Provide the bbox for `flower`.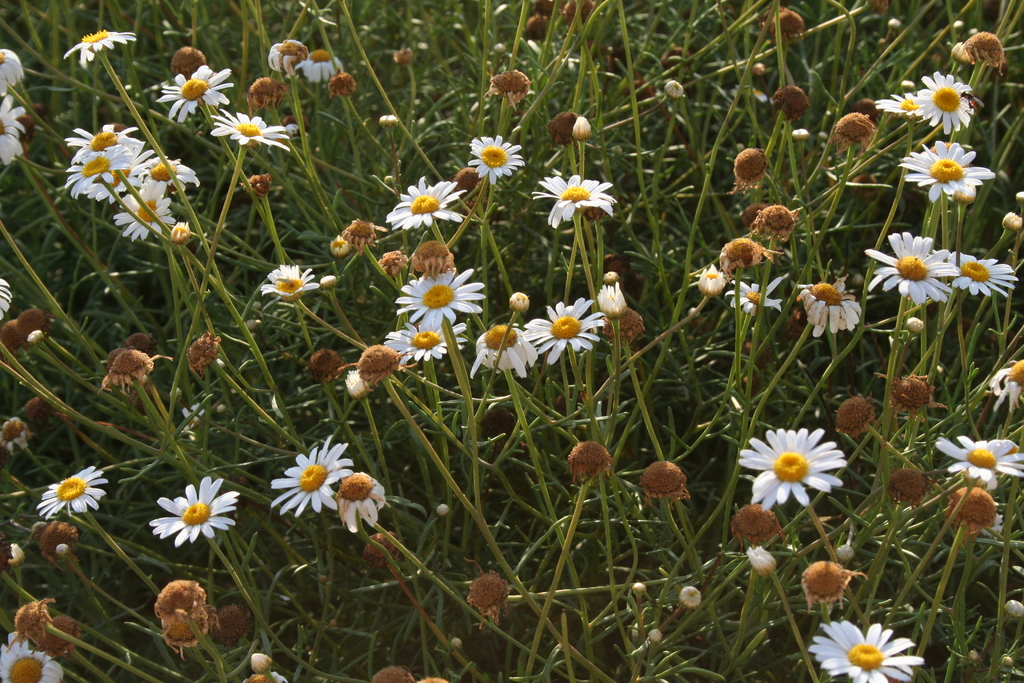
463 570 513 635.
